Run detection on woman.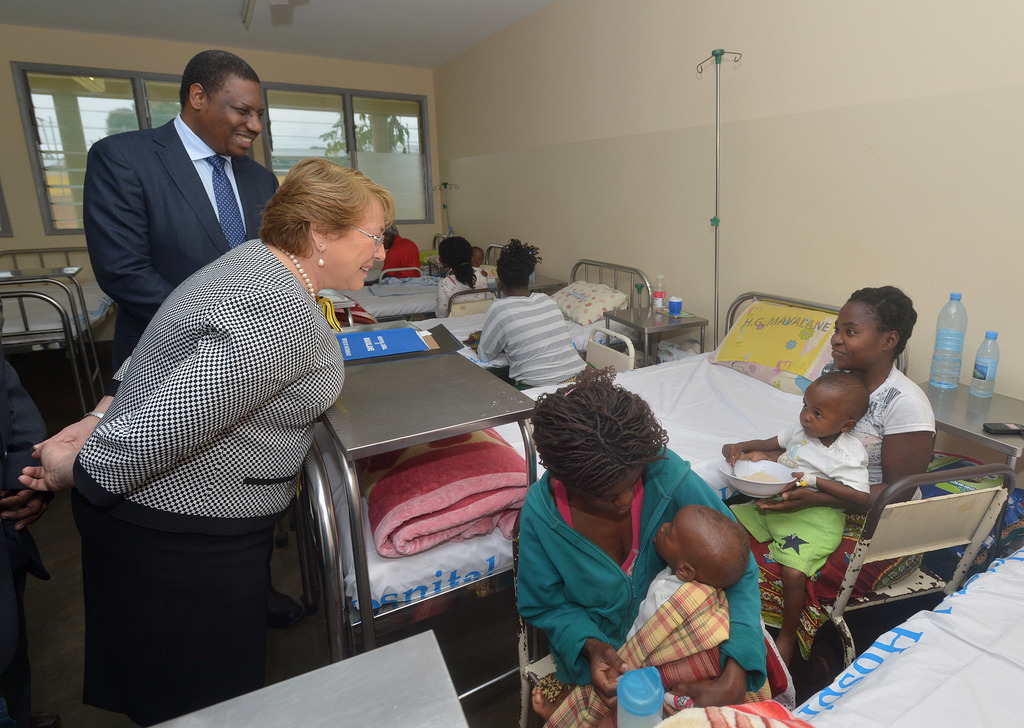
Result: 474, 239, 587, 399.
